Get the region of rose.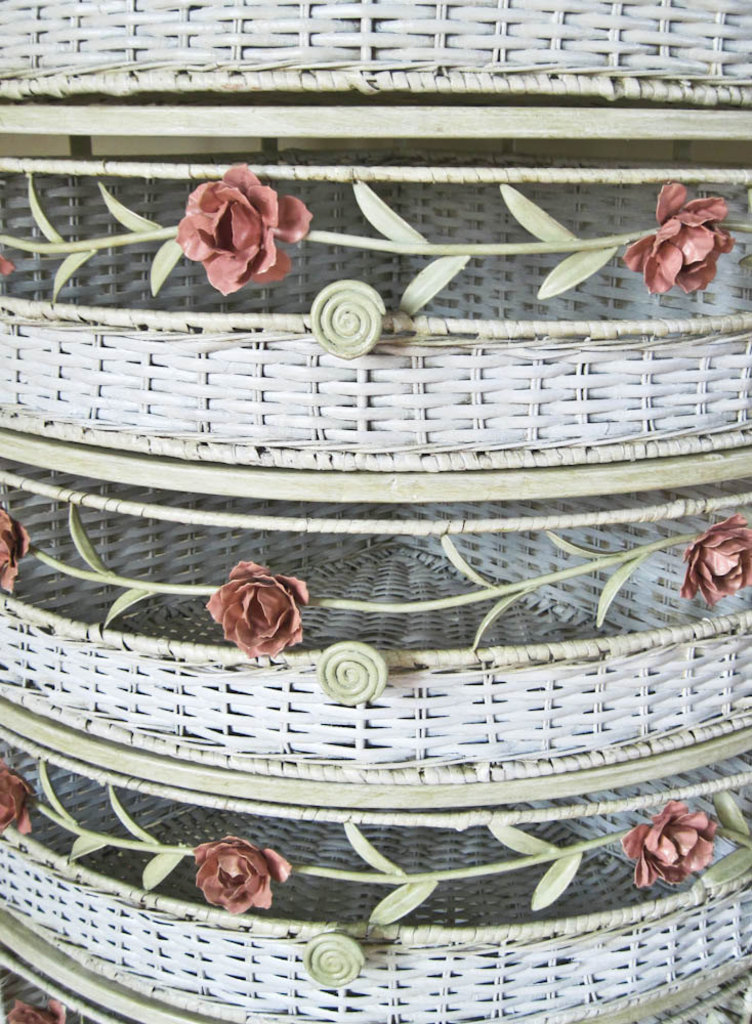
region(176, 158, 311, 298).
